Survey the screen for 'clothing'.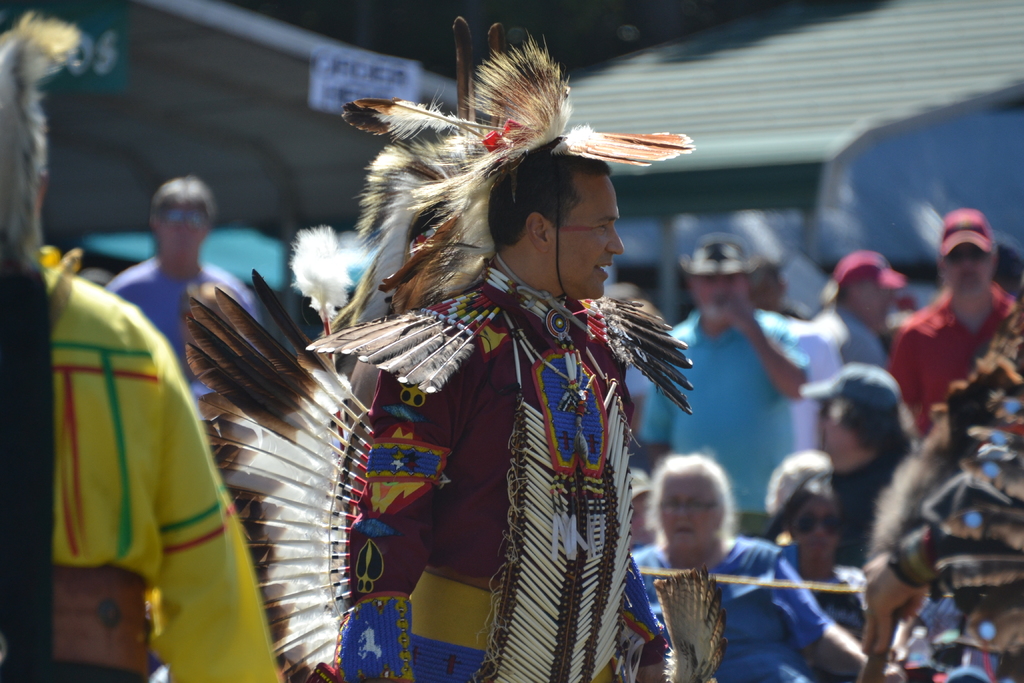
Survey found: BBox(102, 245, 266, 397).
